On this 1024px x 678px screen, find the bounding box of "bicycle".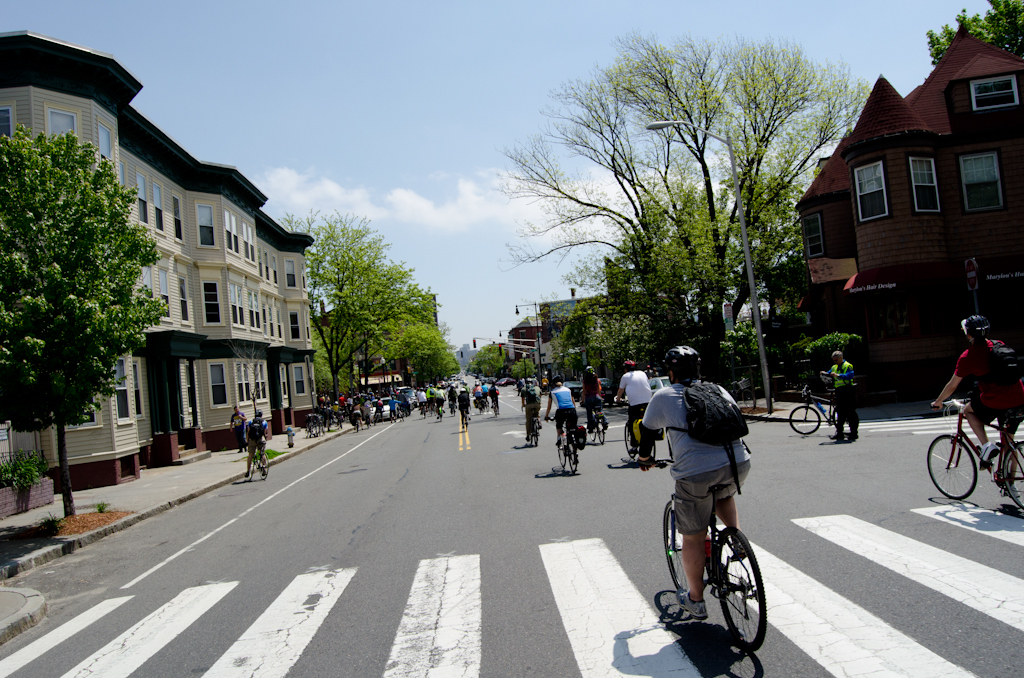
Bounding box: <box>662,478,772,647</box>.
